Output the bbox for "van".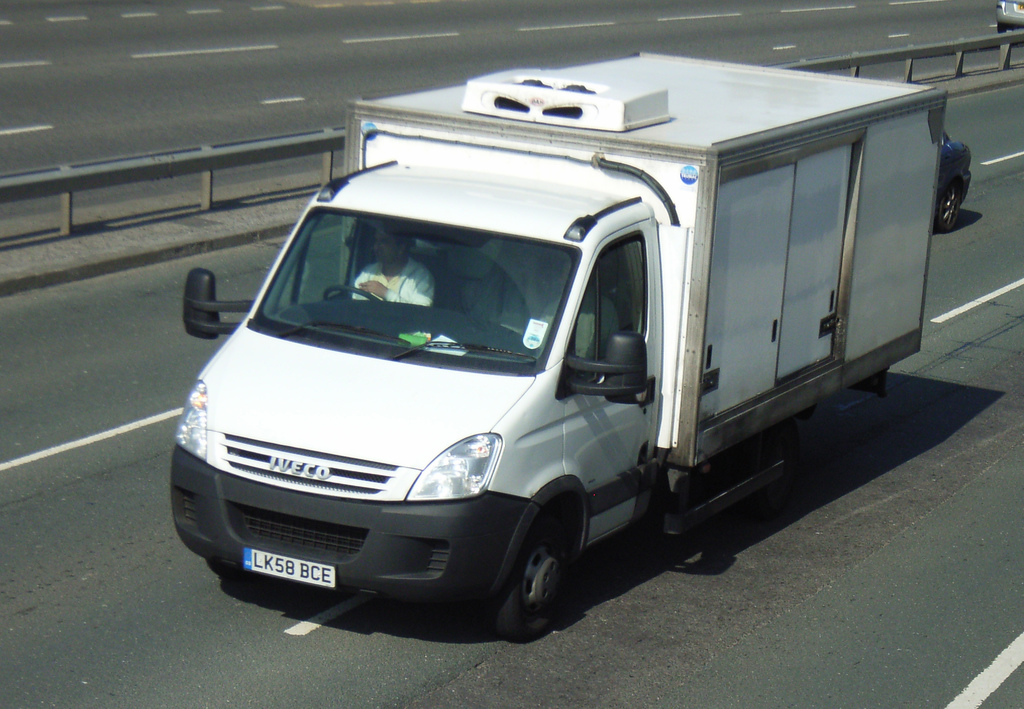
x1=166 y1=47 x2=950 y2=644.
